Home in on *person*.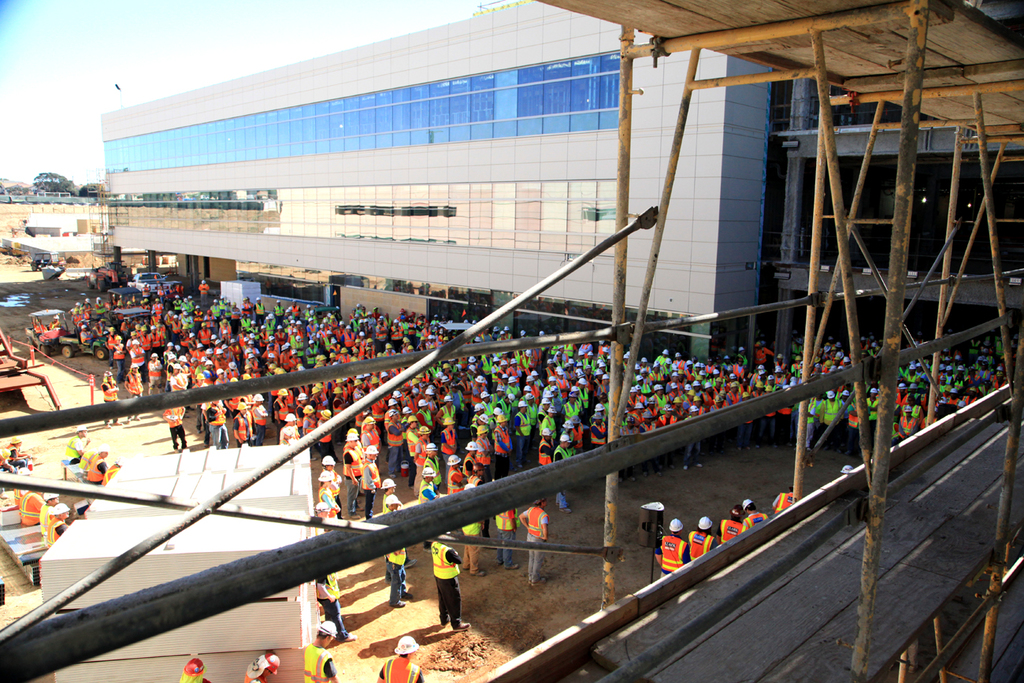
Homed in at x1=554 y1=432 x2=570 y2=512.
